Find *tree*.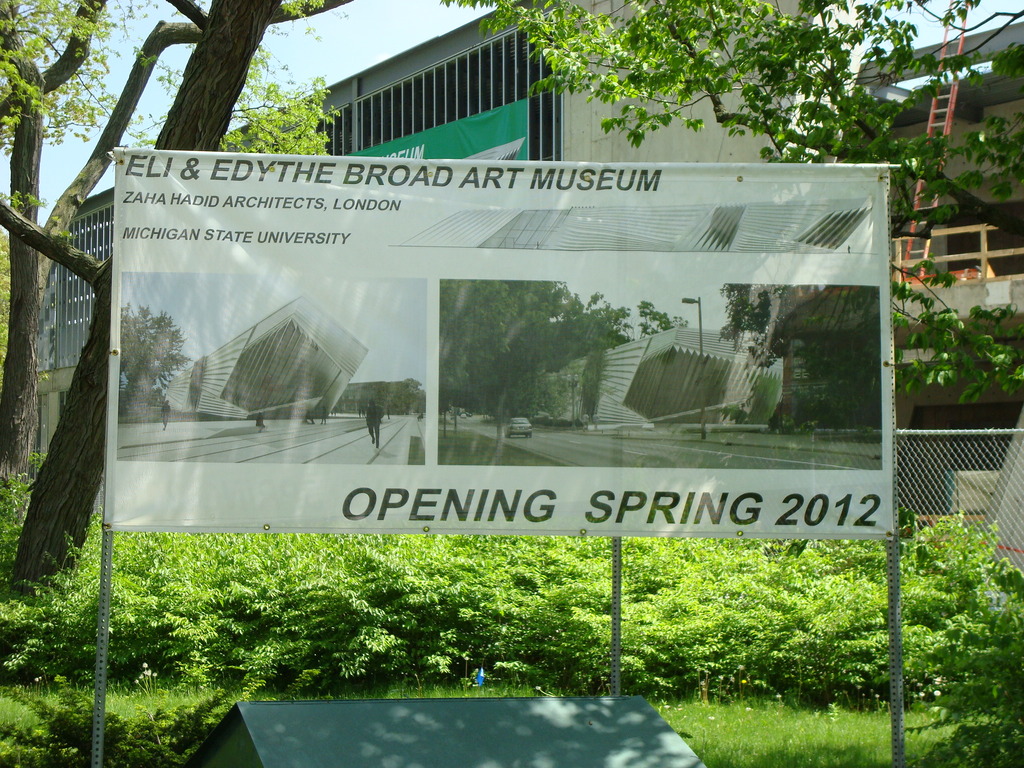
(437, 0, 1023, 250).
